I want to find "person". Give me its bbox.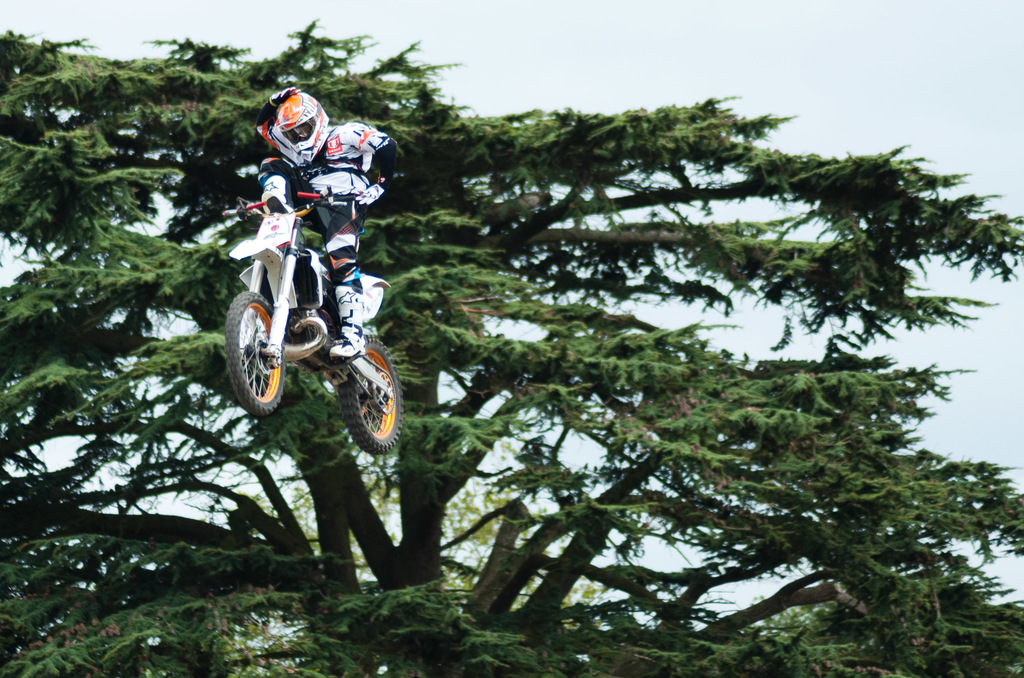
250 81 396 359.
